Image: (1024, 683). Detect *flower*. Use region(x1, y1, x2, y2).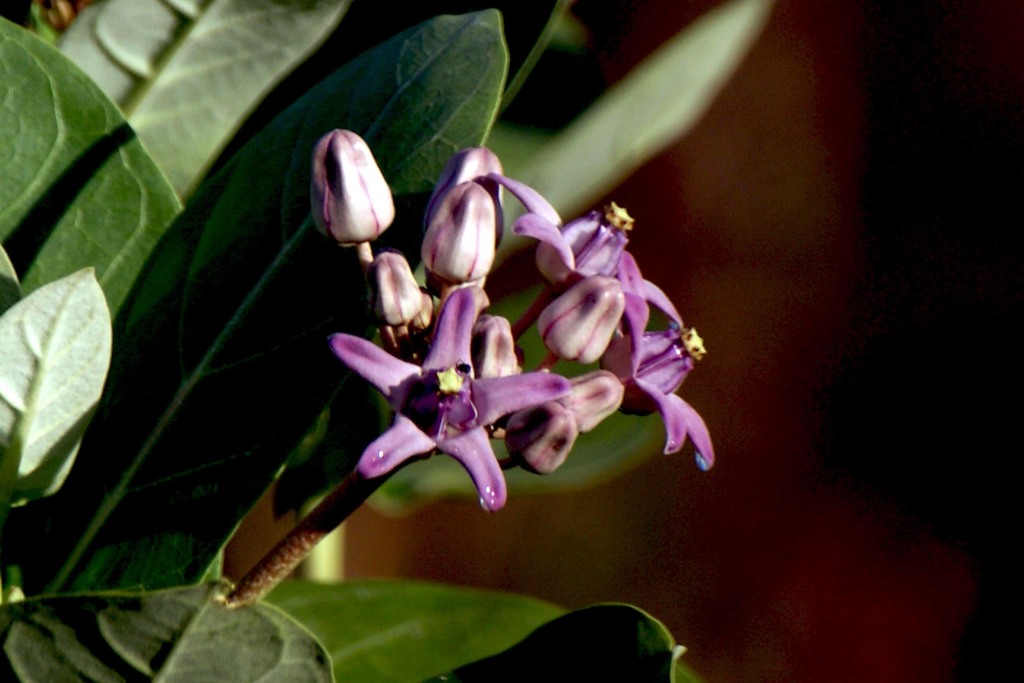
region(287, 279, 611, 541).
